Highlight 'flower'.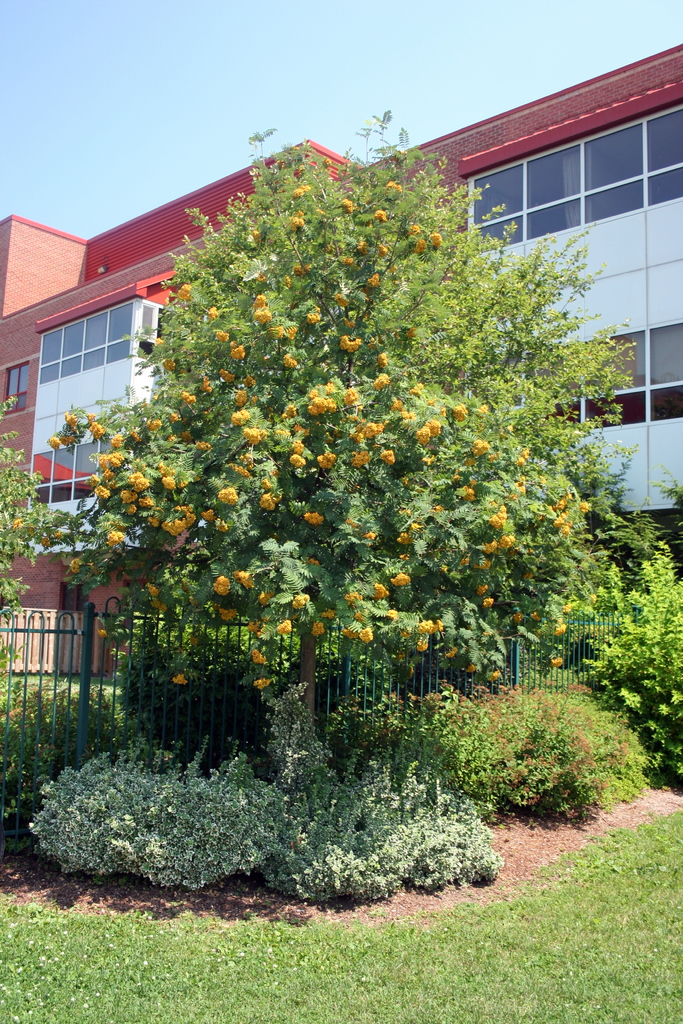
Highlighted region: <box>286,454,310,471</box>.
